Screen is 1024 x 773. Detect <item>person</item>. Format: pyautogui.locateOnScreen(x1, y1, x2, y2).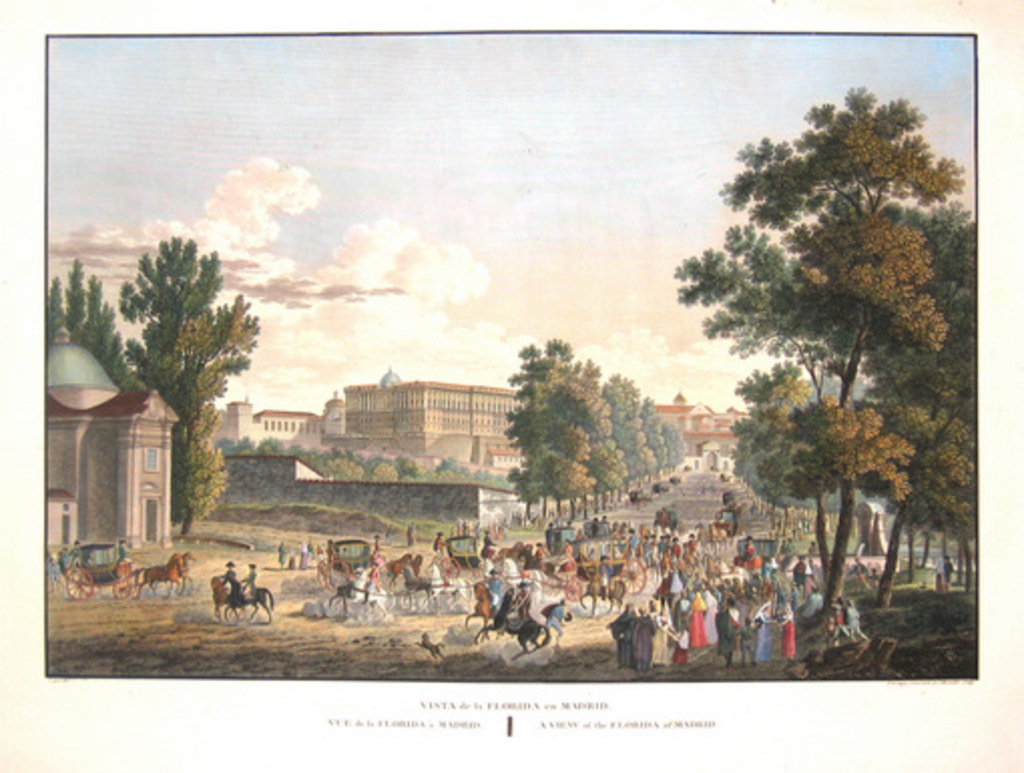
pyautogui.locateOnScreen(62, 548, 72, 562).
